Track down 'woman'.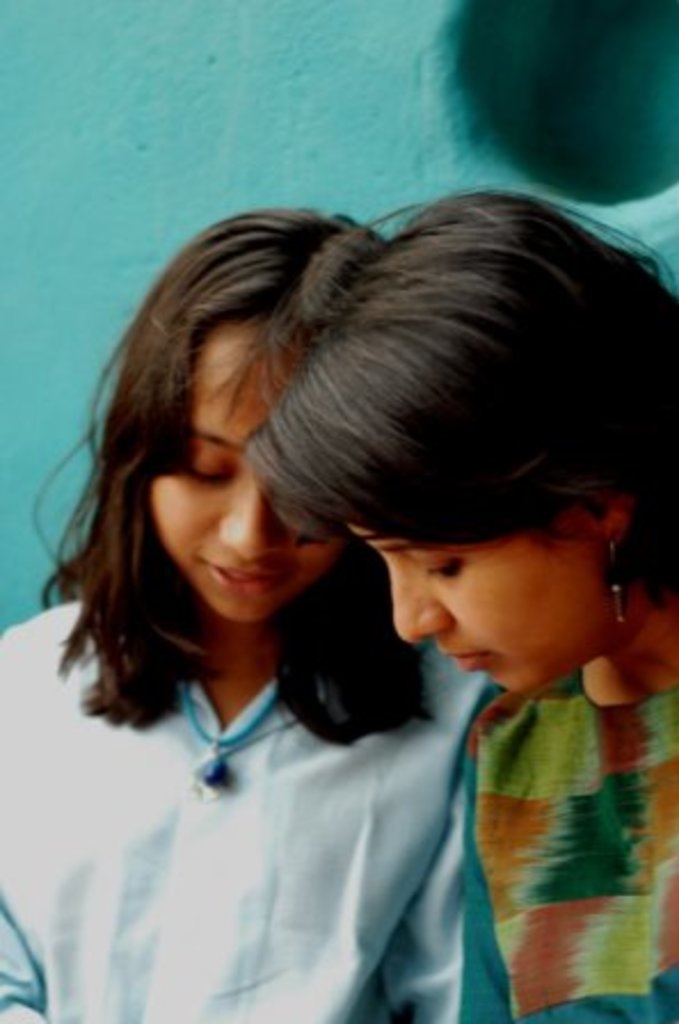
Tracked to detection(0, 203, 494, 1022).
